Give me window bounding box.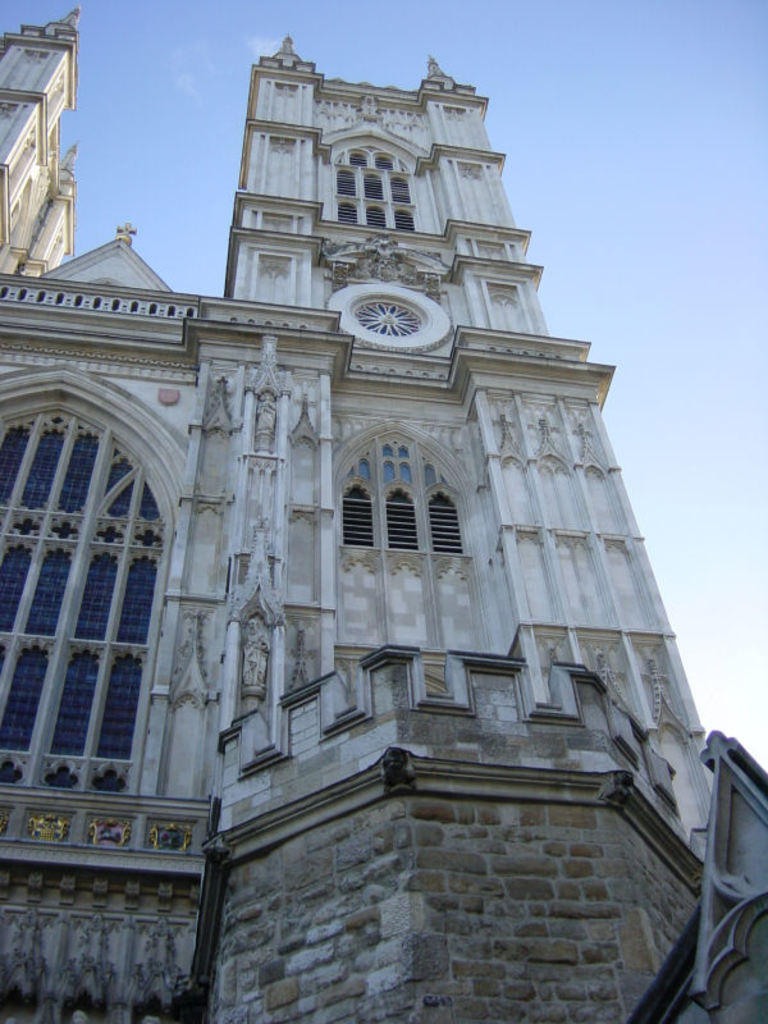
region(326, 146, 422, 232).
